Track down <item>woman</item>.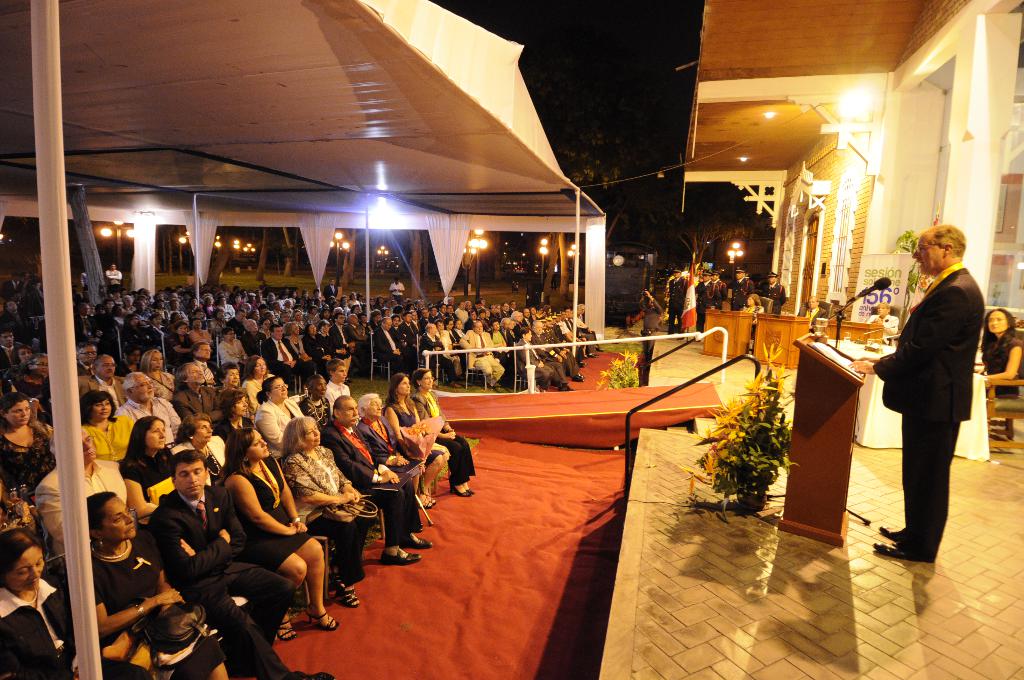
Tracked to <bbox>434, 318, 460, 378</bbox>.
